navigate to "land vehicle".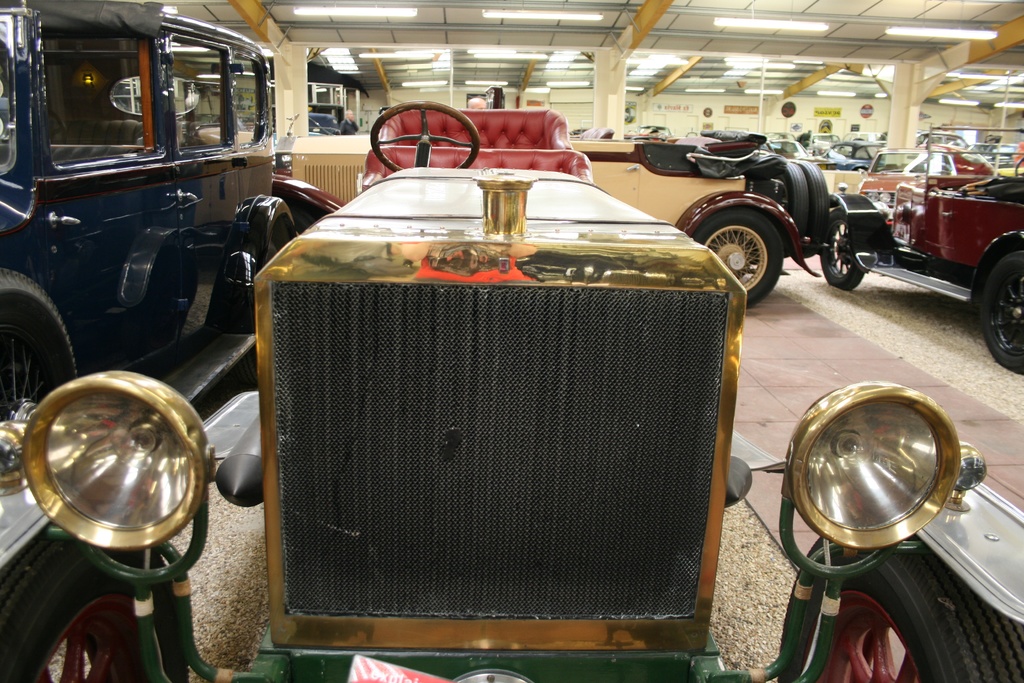
Navigation target: {"x1": 308, "y1": 98, "x2": 358, "y2": 136}.
